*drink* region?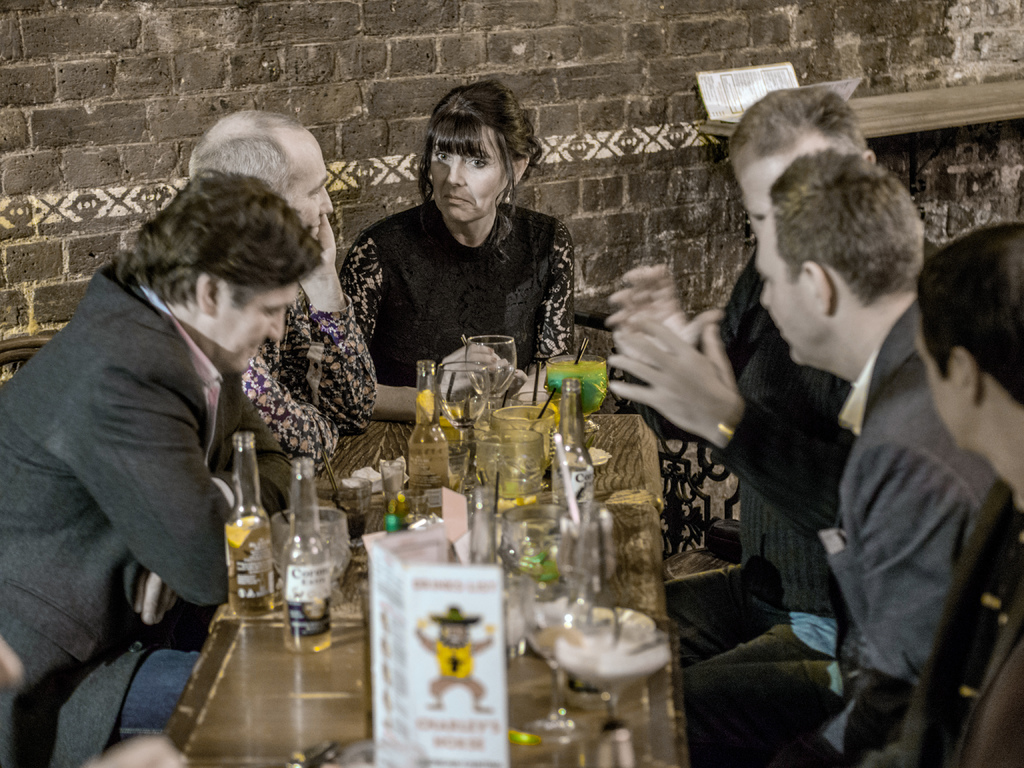
detection(407, 473, 448, 515)
